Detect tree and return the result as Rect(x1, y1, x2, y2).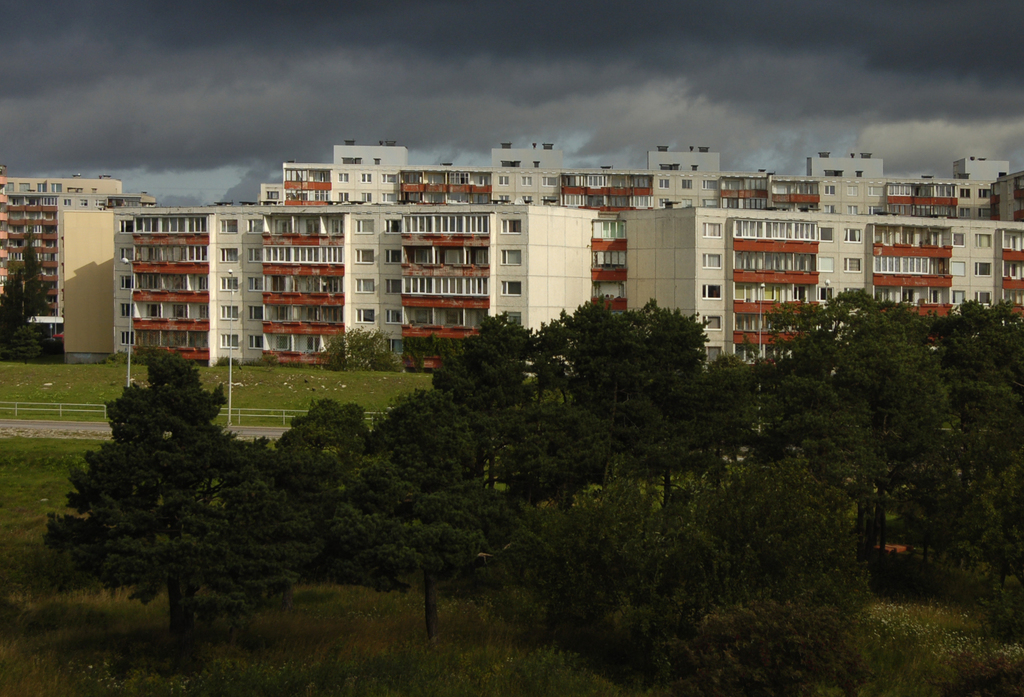
Rect(825, 329, 955, 589).
